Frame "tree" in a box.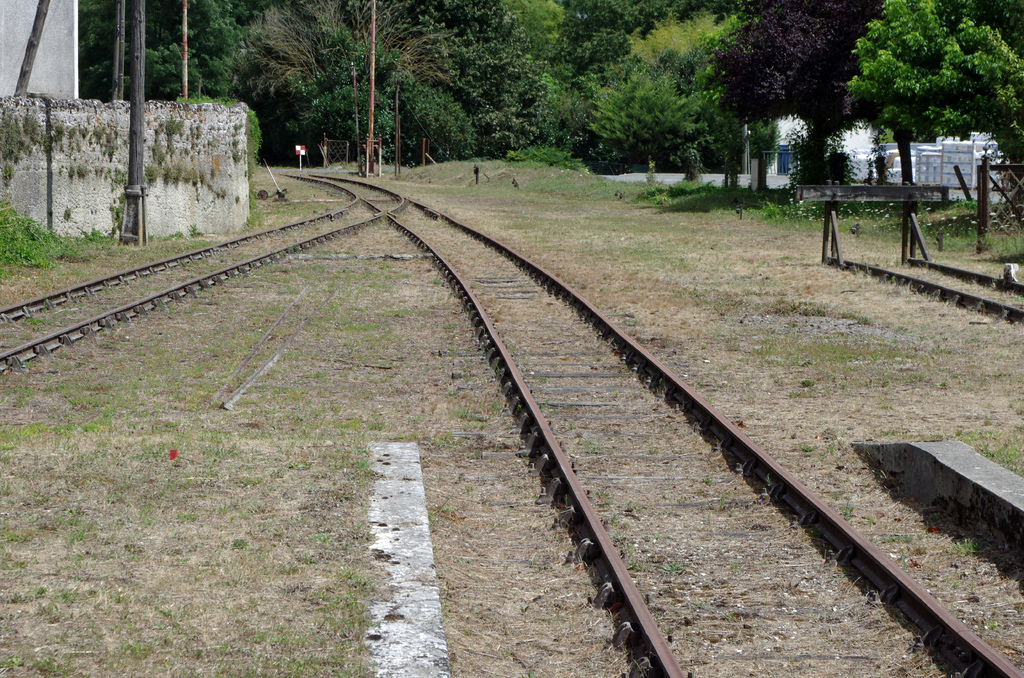
[x1=838, y1=6, x2=1020, y2=146].
